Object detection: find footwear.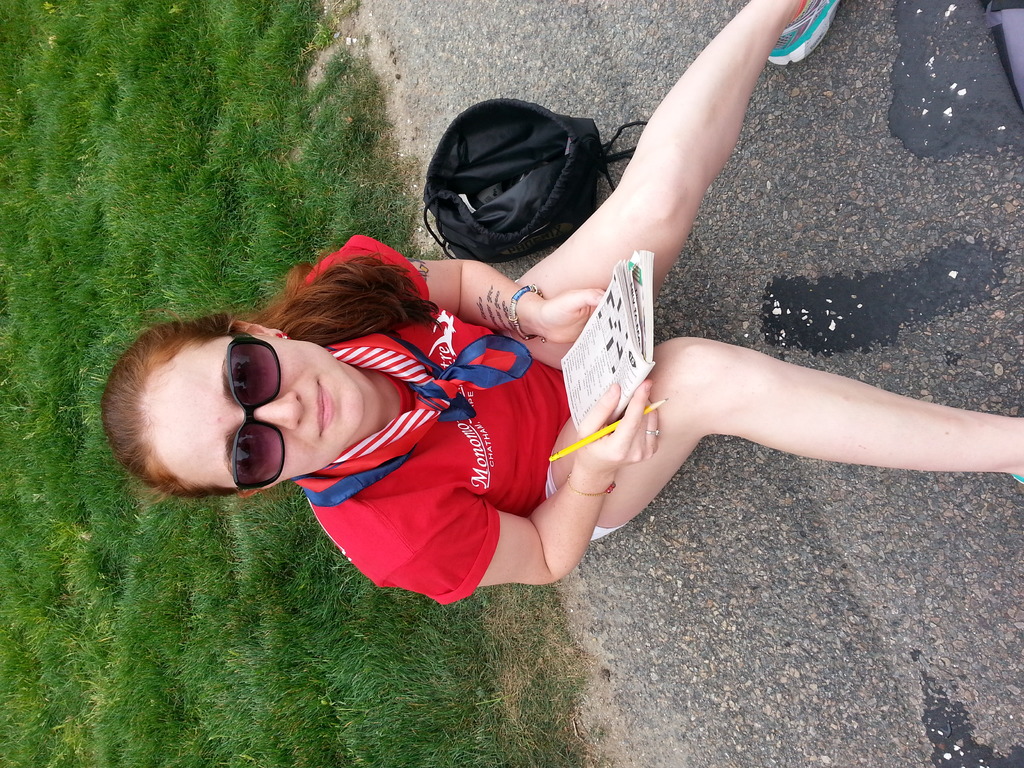
detection(766, 0, 839, 65).
